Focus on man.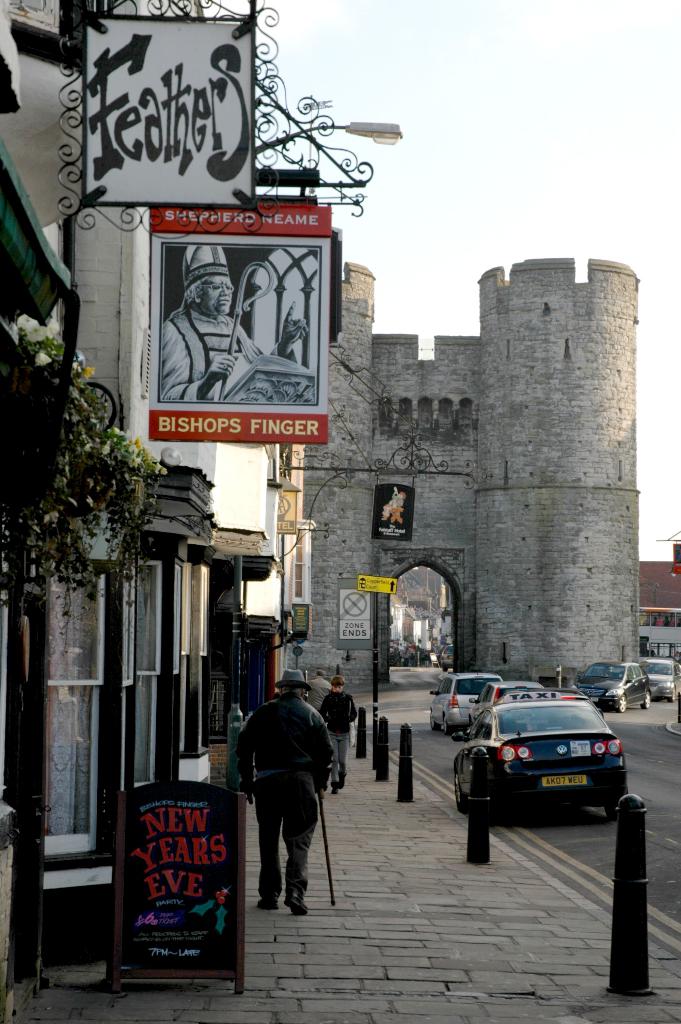
Focused at left=151, top=241, right=319, bottom=413.
